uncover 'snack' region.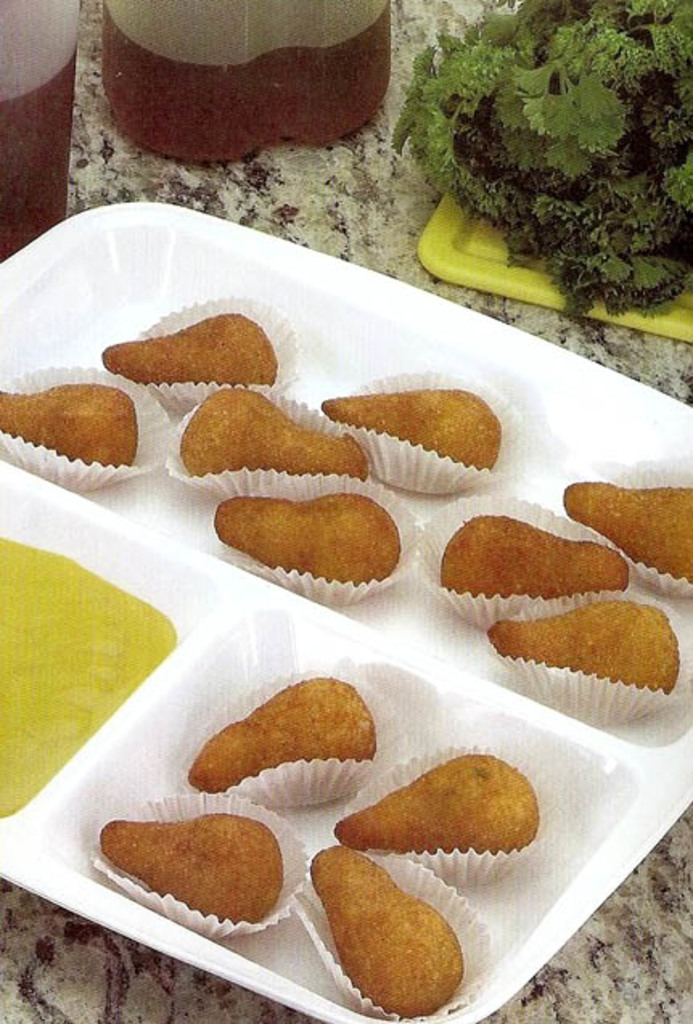
Uncovered: 103,301,288,394.
